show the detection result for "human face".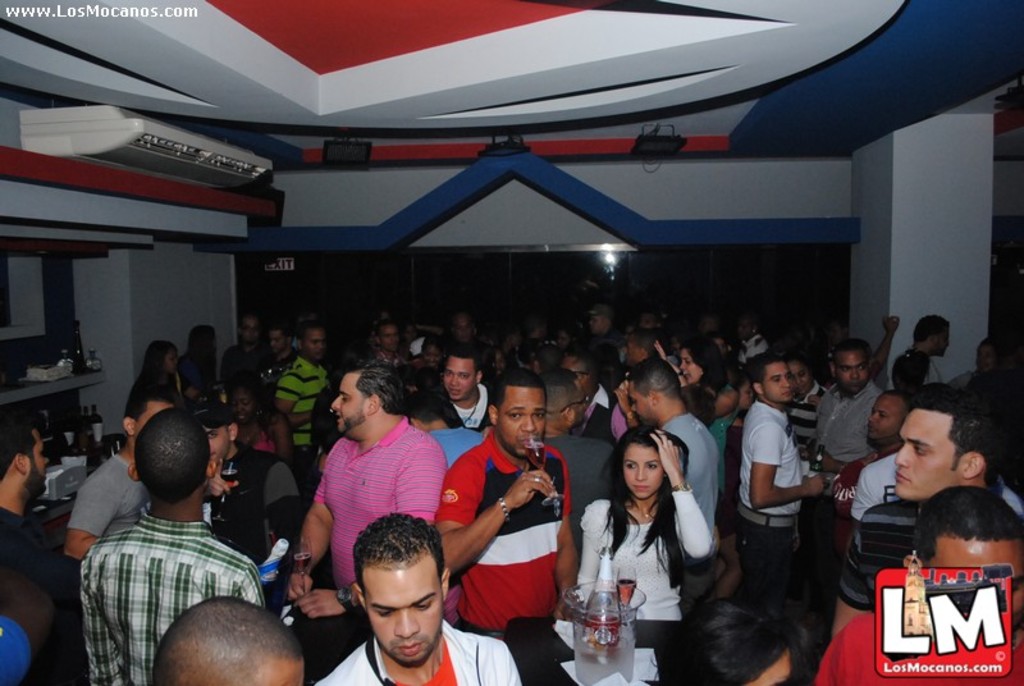
bbox(767, 363, 792, 406).
